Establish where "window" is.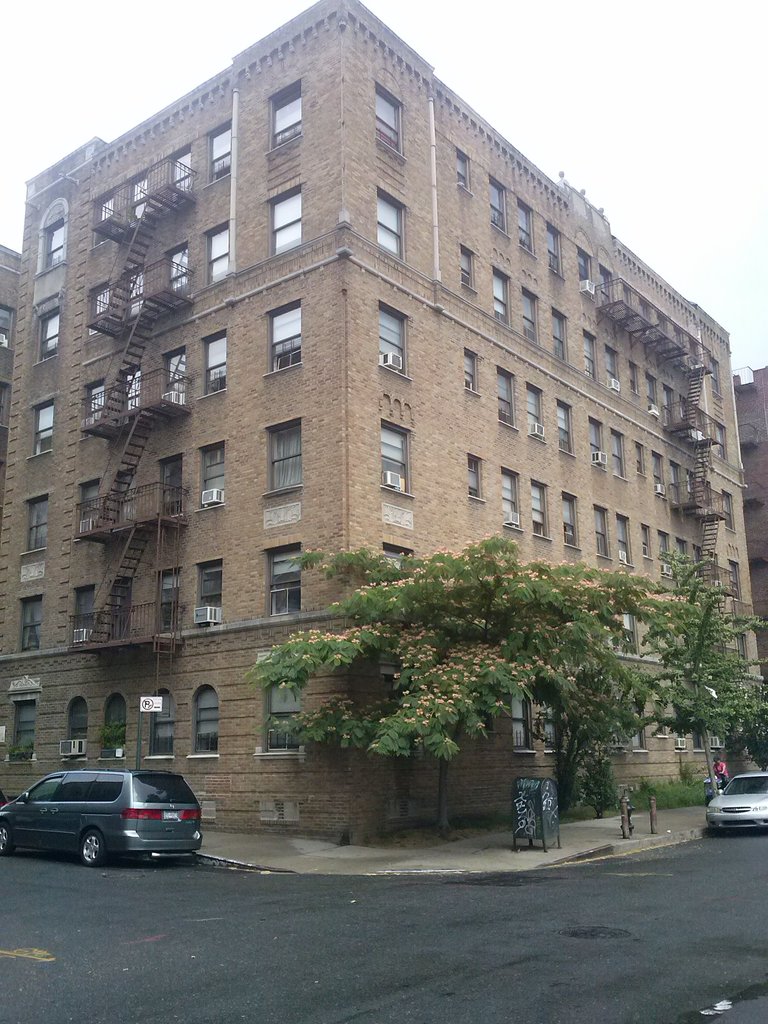
Established at (520, 388, 543, 436).
